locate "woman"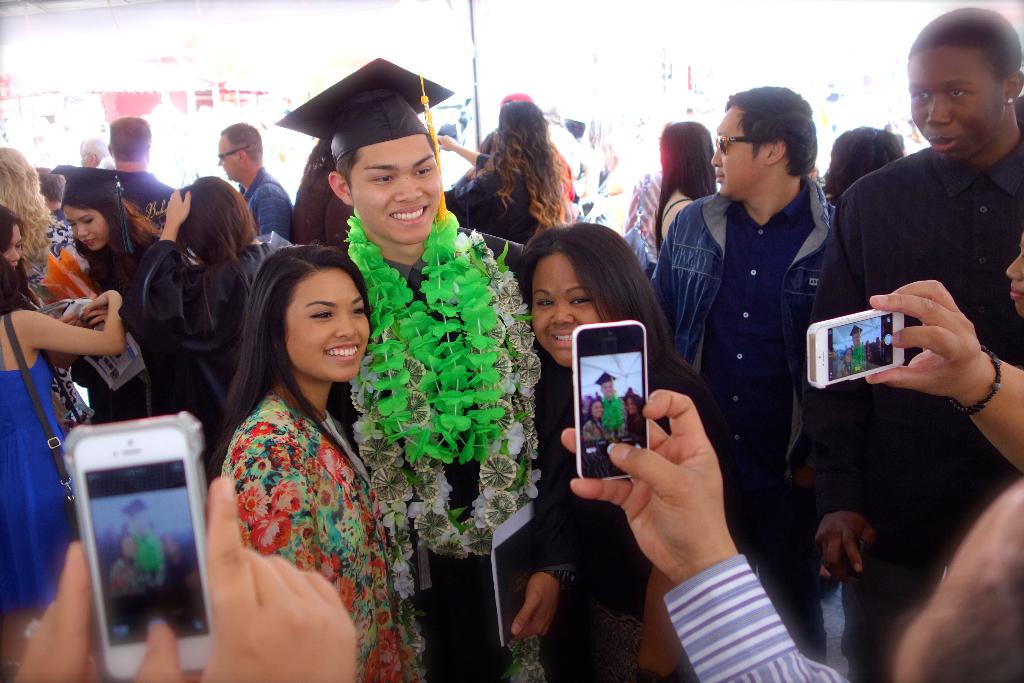
pyautogui.locateOnScreen(509, 219, 717, 682)
